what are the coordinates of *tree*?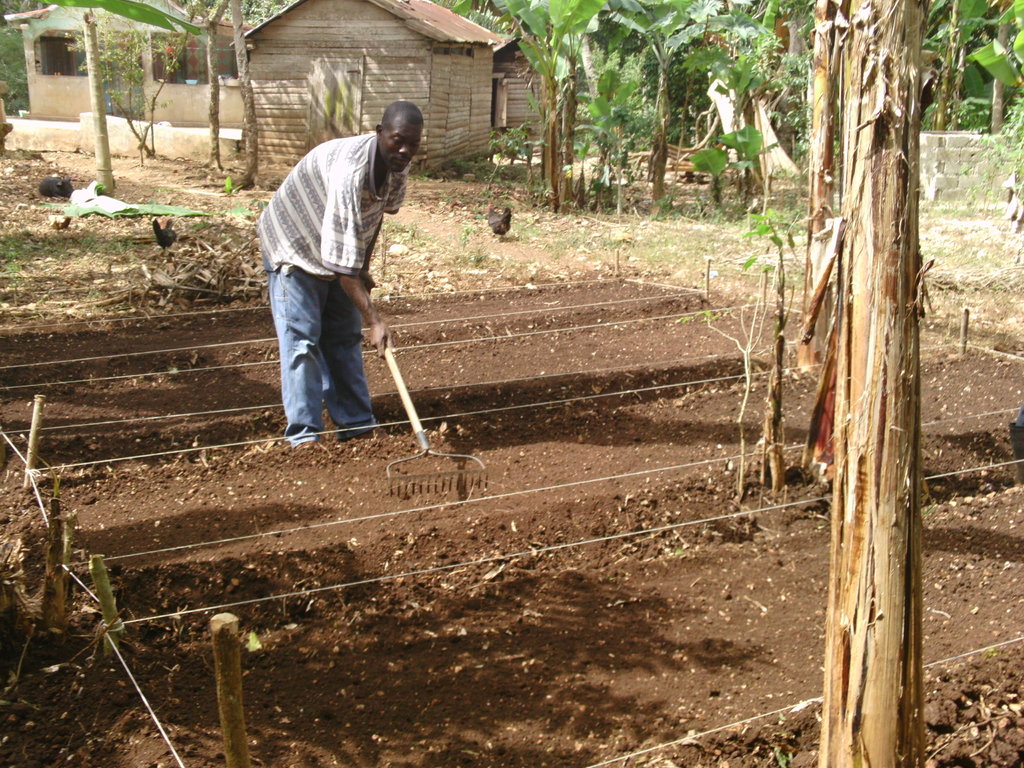
<box>221,0,265,188</box>.
